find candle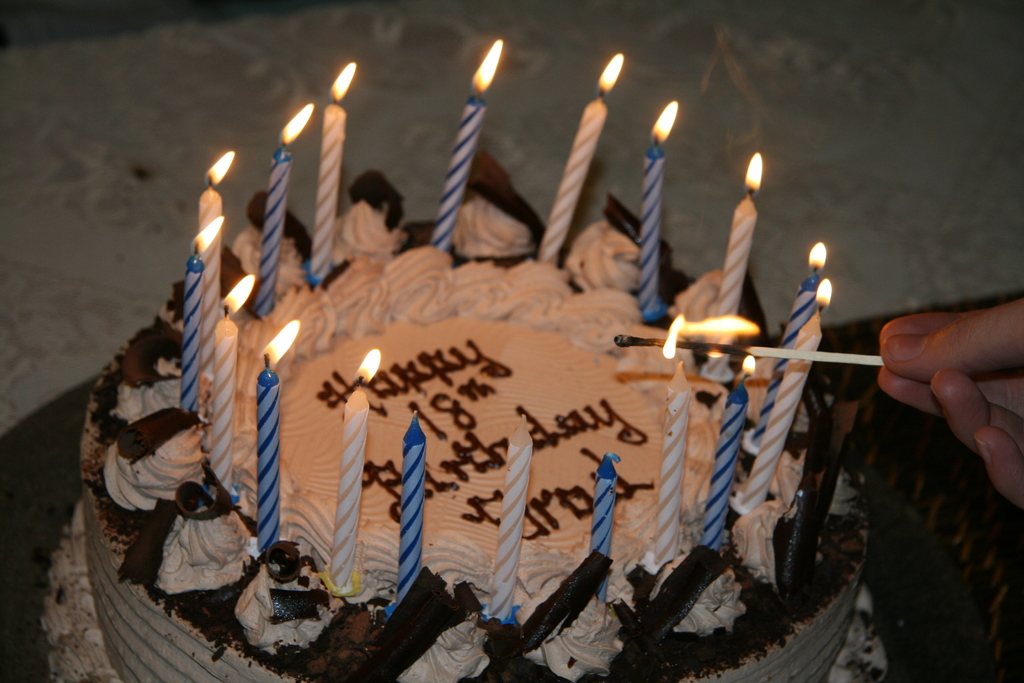
(left=746, top=236, right=826, bottom=453)
